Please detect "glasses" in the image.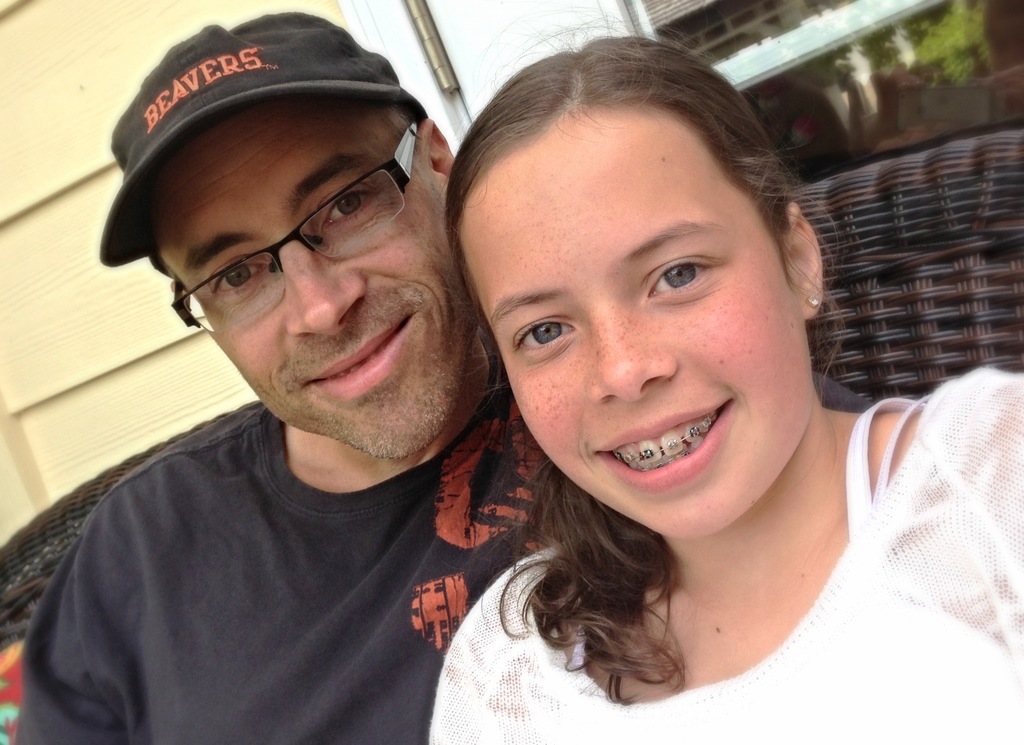
{"left": 172, "top": 124, "right": 416, "bottom": 333}.
